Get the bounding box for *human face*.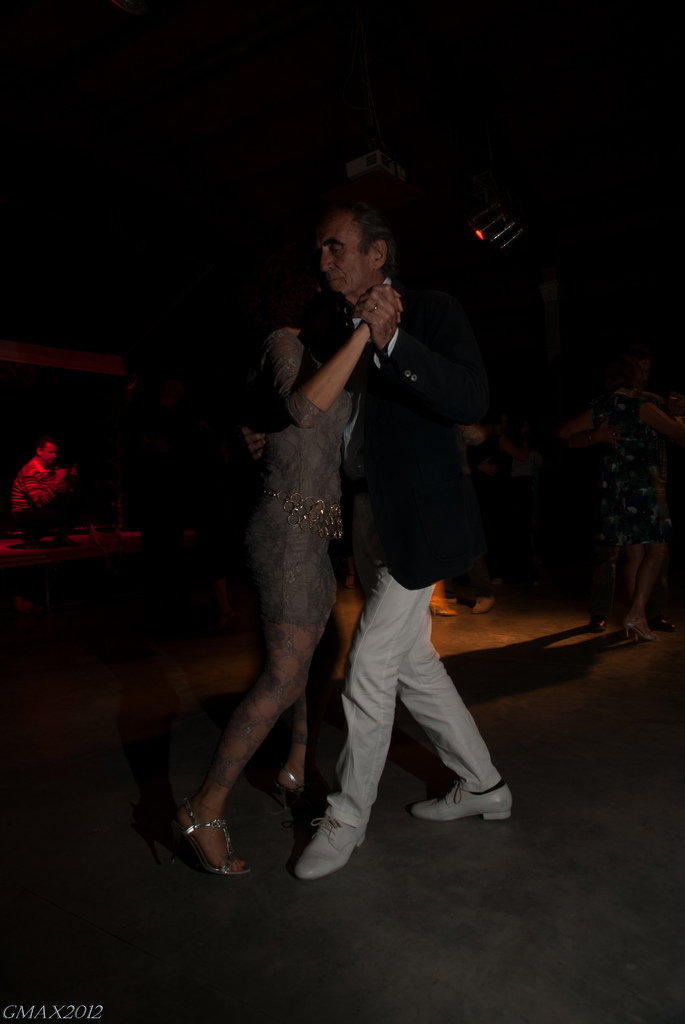
322:219:368:296.
